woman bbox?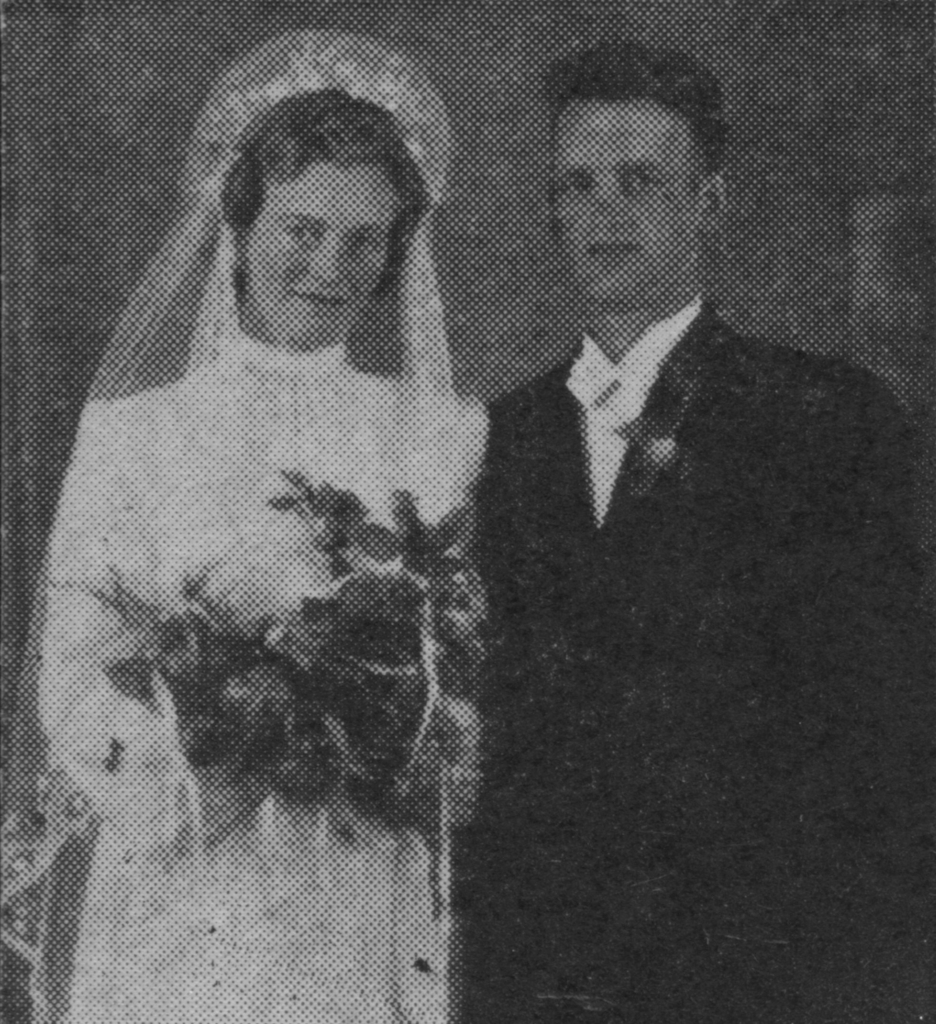
pyautogui.locateOnScreen(0, 29, 484, 1023)
